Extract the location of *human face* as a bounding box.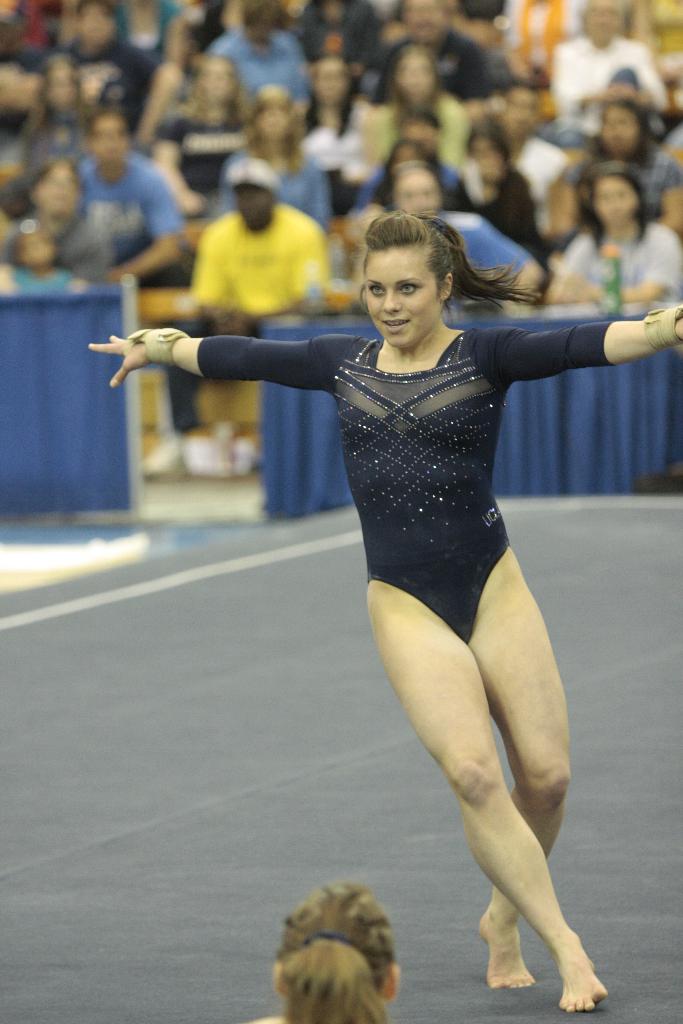
<region>589, 175, 639, 226</region>.
